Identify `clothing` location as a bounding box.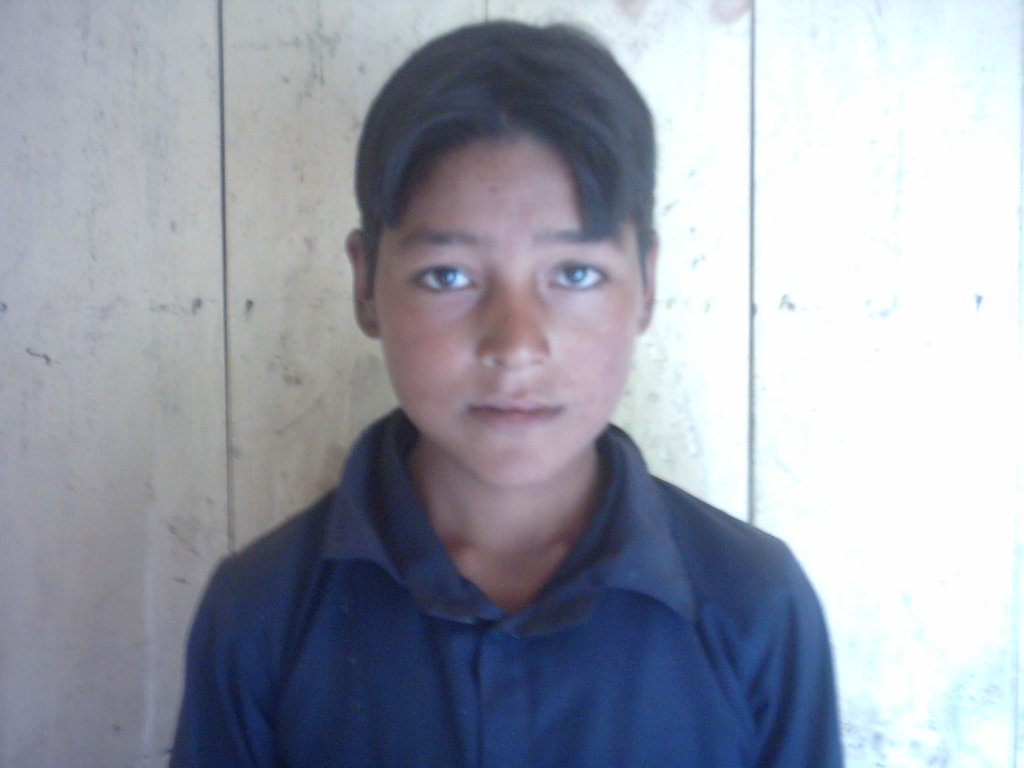
(167, 384, 861, 759).
